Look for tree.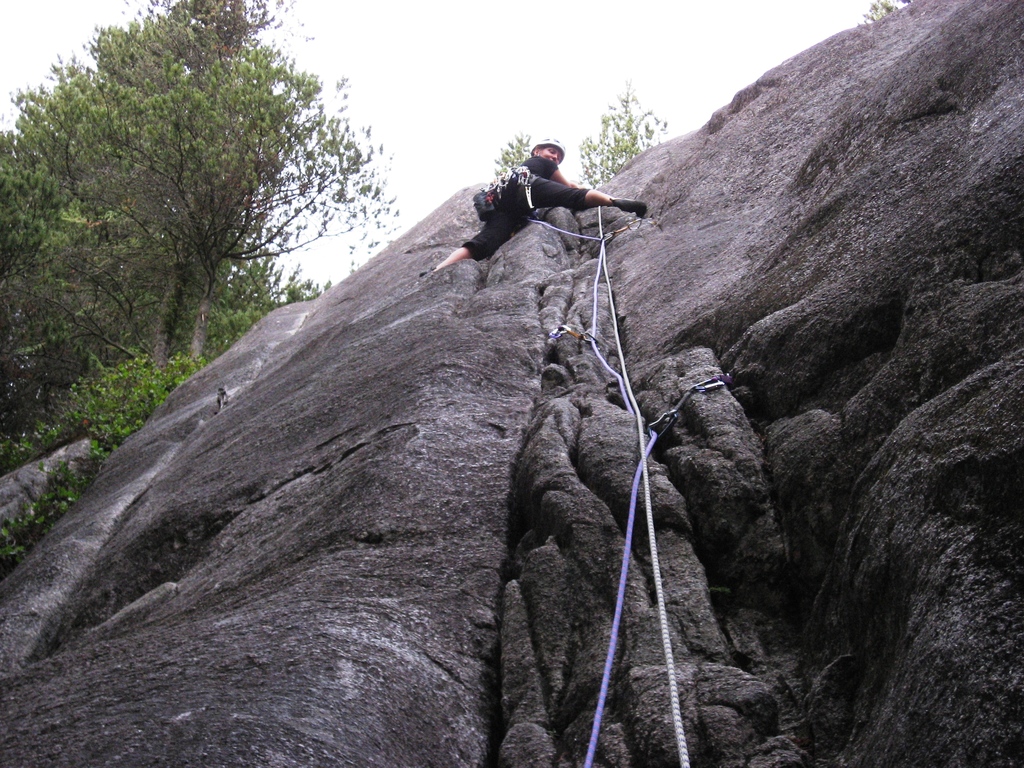
Found: 497 132 539 177.
